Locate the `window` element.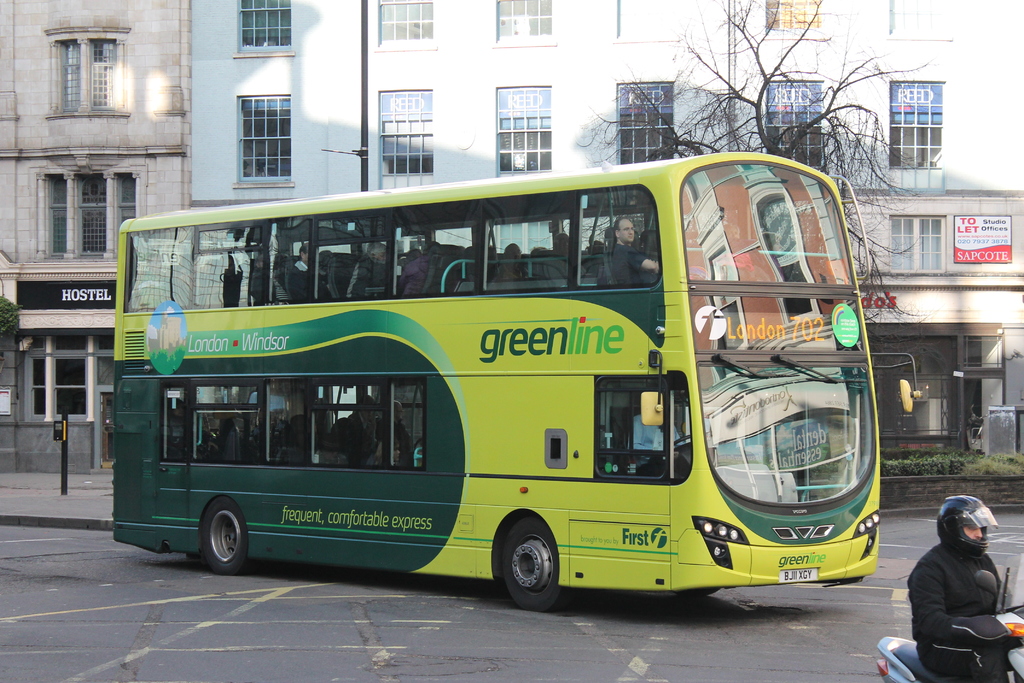
Element bbox: <region>235, 0, 285, 44</region>.
